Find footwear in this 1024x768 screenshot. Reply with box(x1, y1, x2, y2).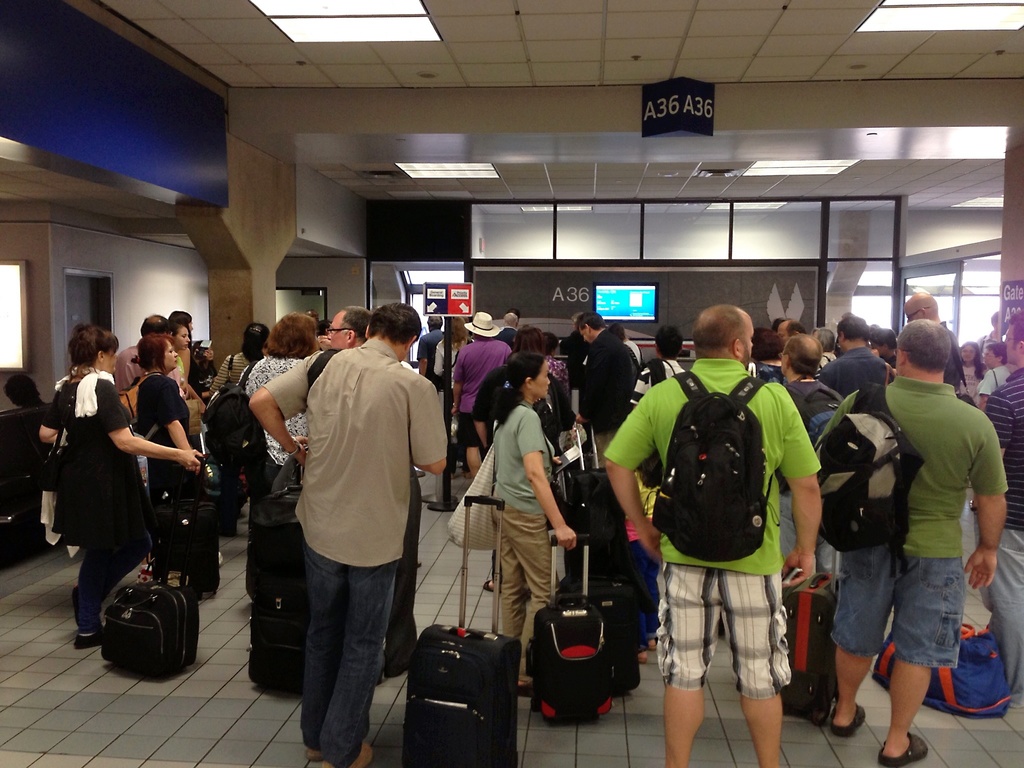
box(324, 737, 374, 767).
